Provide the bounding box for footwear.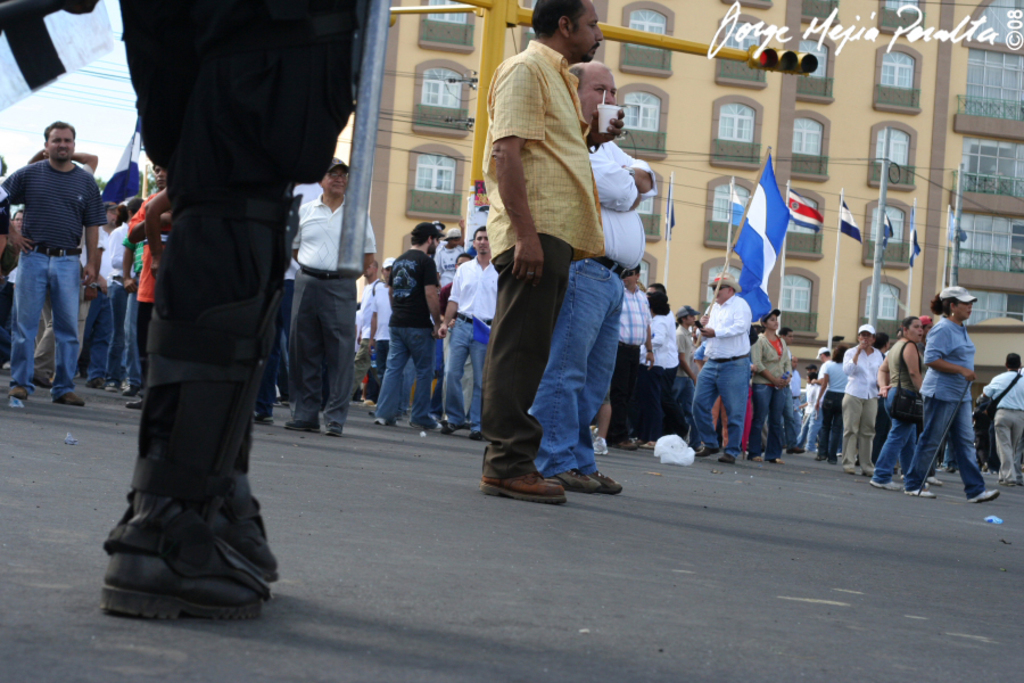
BBox(717, 454, 740, 464).
